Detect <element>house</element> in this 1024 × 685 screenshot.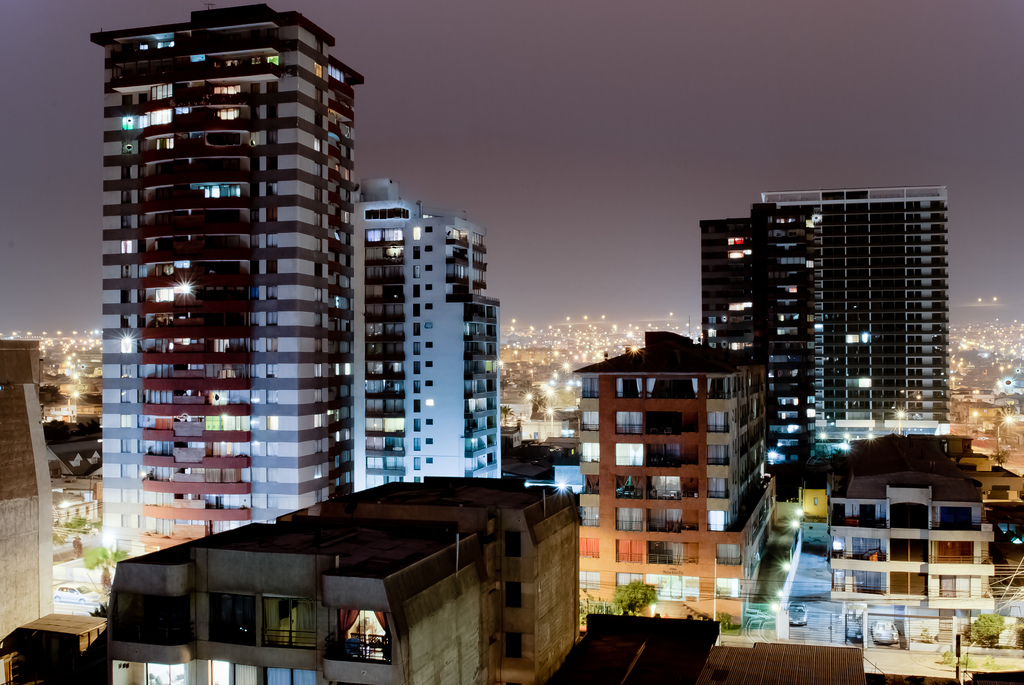
Detection: {"x1": 330, "y1": 478, "x2": 586, "y2": 684}.
